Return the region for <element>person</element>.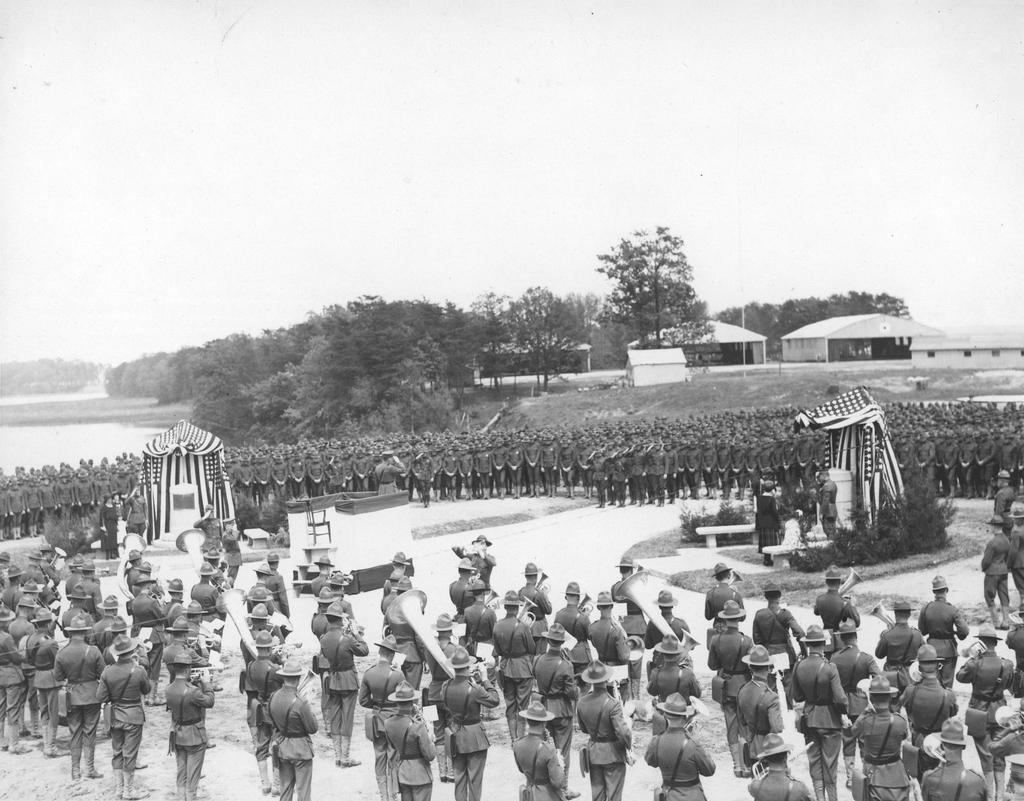
crop(575, 646, 624, 800).
